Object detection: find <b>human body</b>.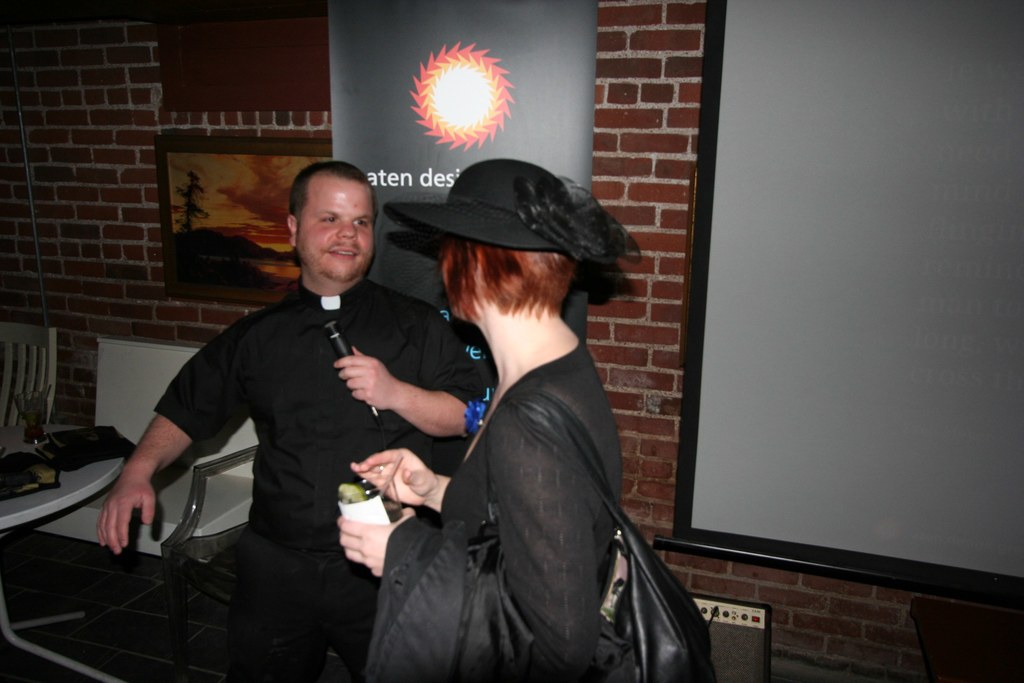
(335, 151, 635, 682).
